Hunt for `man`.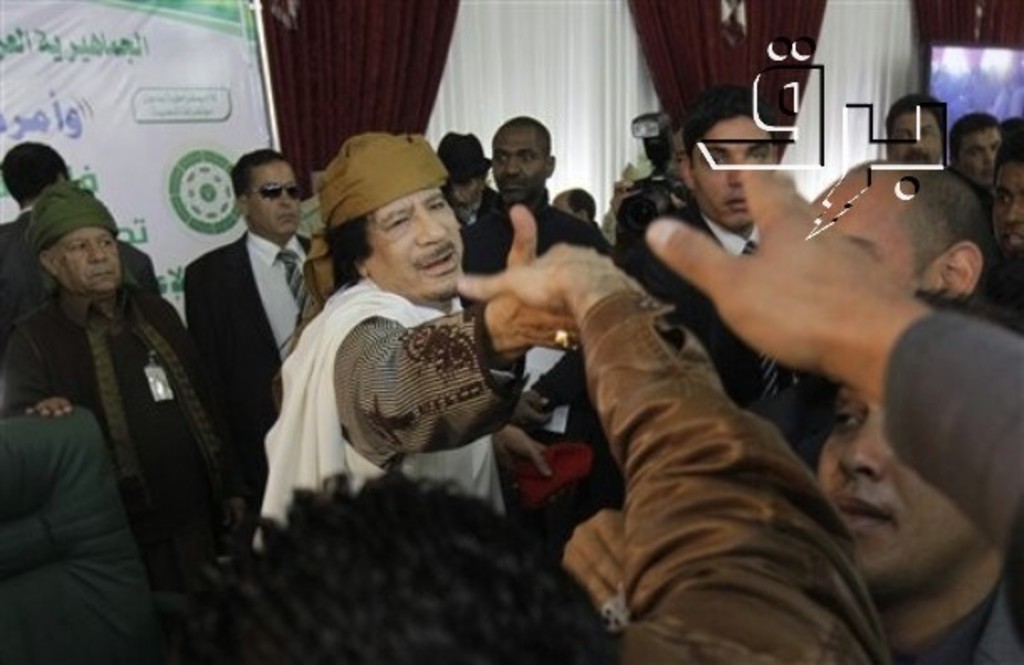
Hunted down at <box>15,149,227,664</box>.
